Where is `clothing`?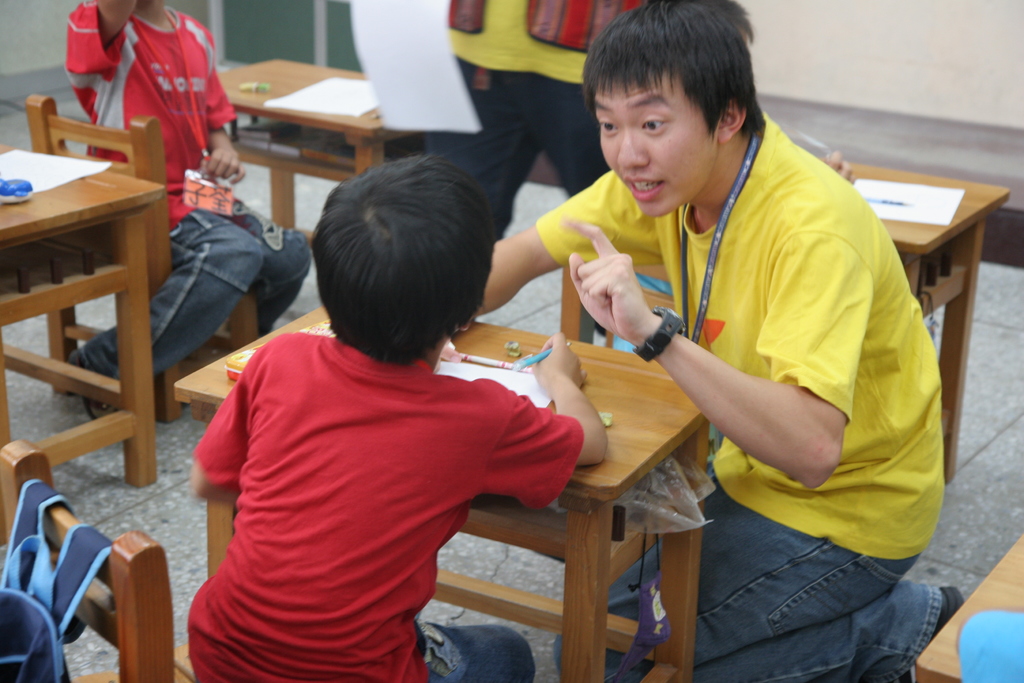
62 0 303 386.
